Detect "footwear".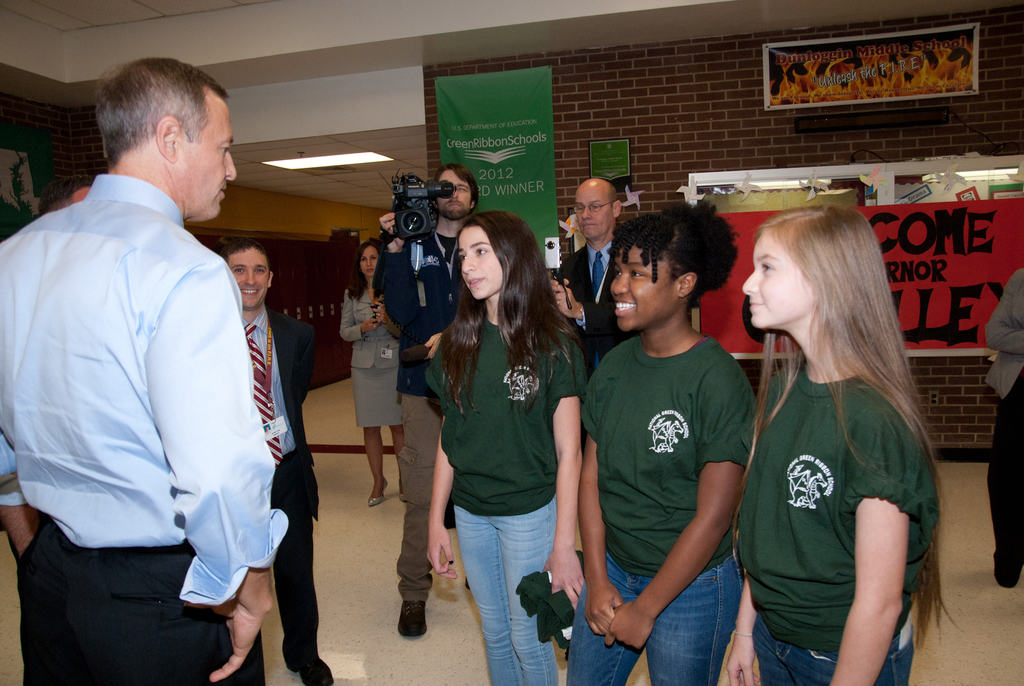
Detected at (397, 481, 408, 505).
